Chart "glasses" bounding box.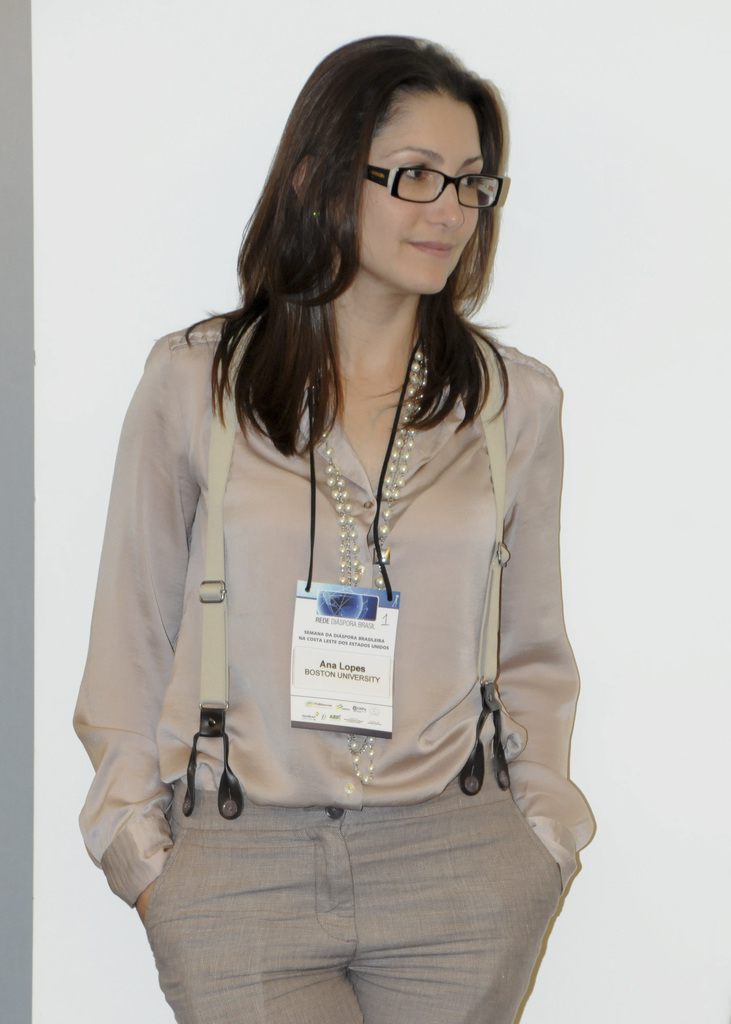
Charted: rect(365, 161, 505, 211).
